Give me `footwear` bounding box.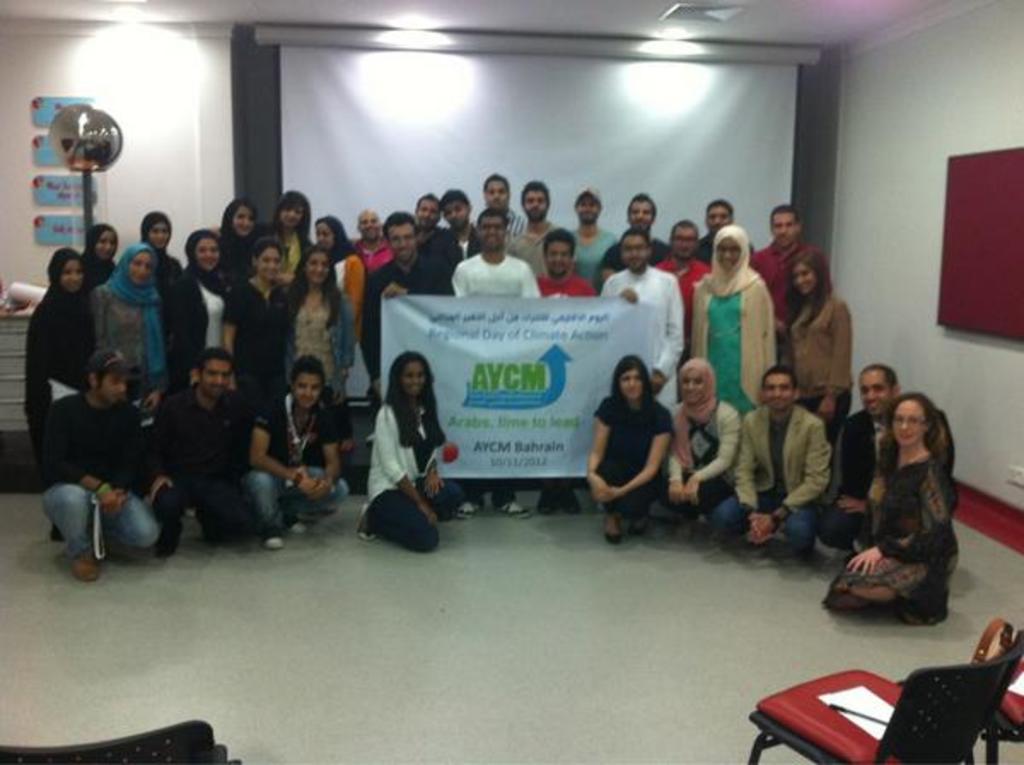
crop(599, 514, 623, 543).
